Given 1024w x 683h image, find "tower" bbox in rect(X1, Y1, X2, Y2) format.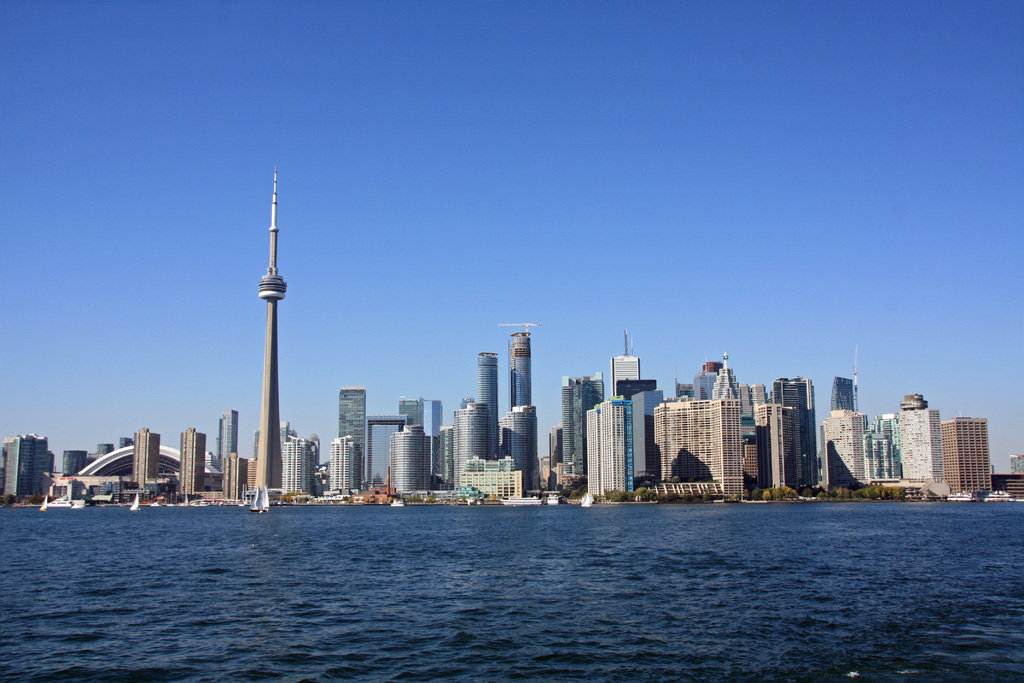
rect(223, 411, 241, 466).
